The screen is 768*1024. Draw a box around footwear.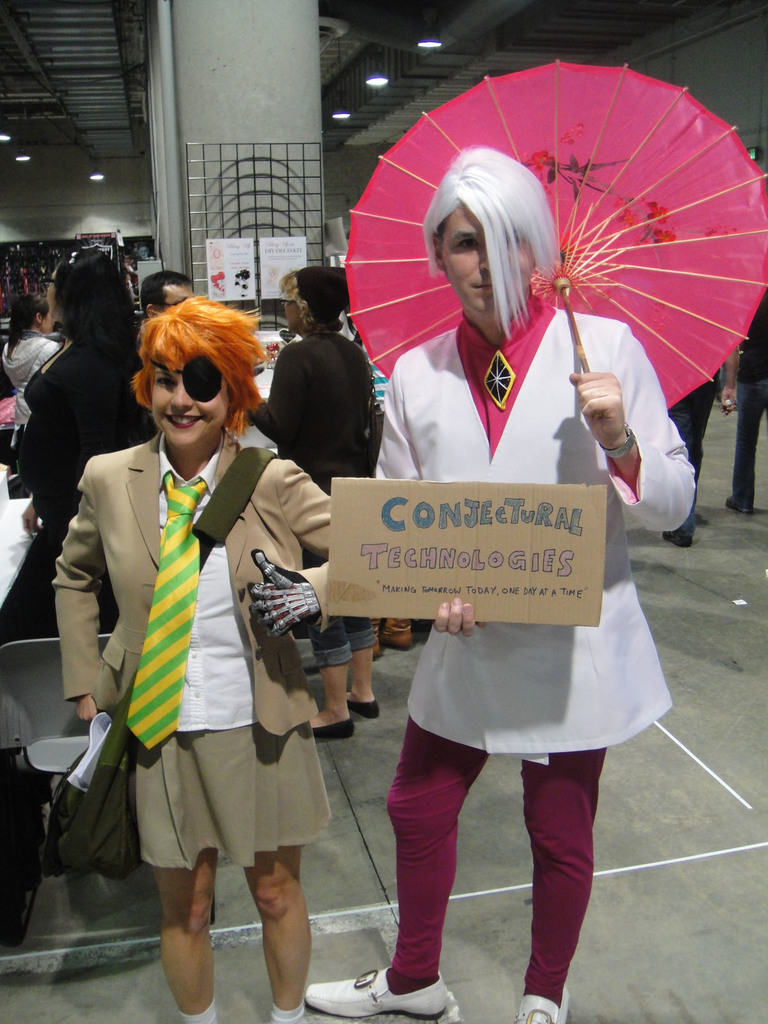
bbox=[517, 980, 568, 1023].
